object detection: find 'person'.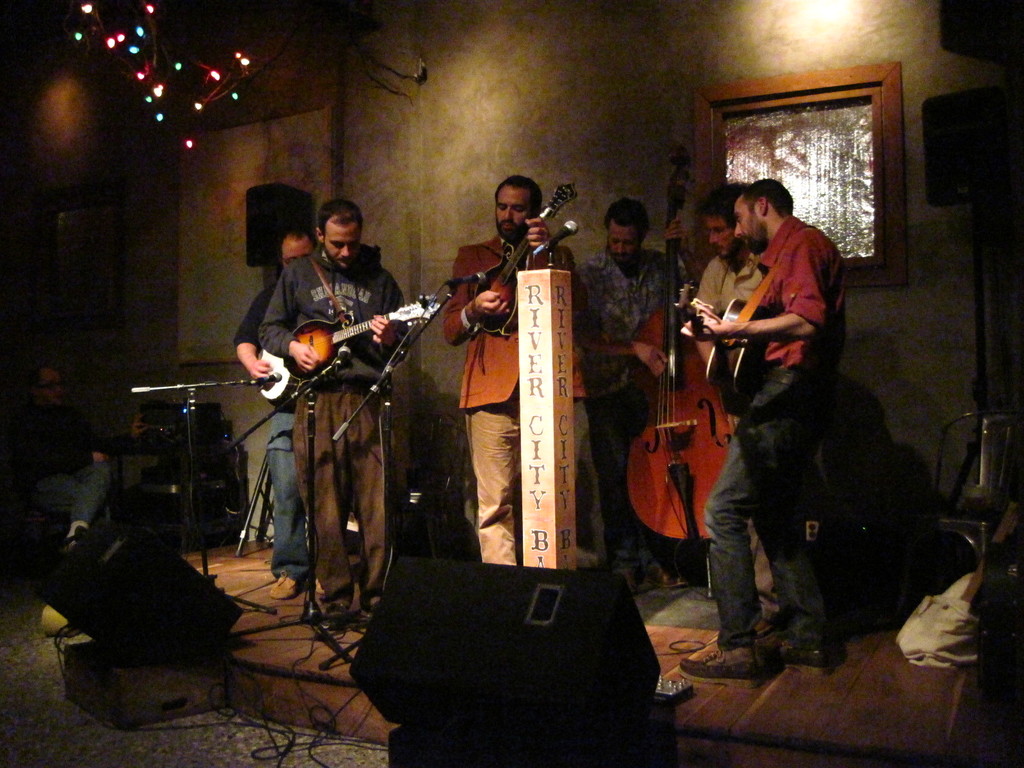
(left=10, top=372, right=147, bottom=552).
